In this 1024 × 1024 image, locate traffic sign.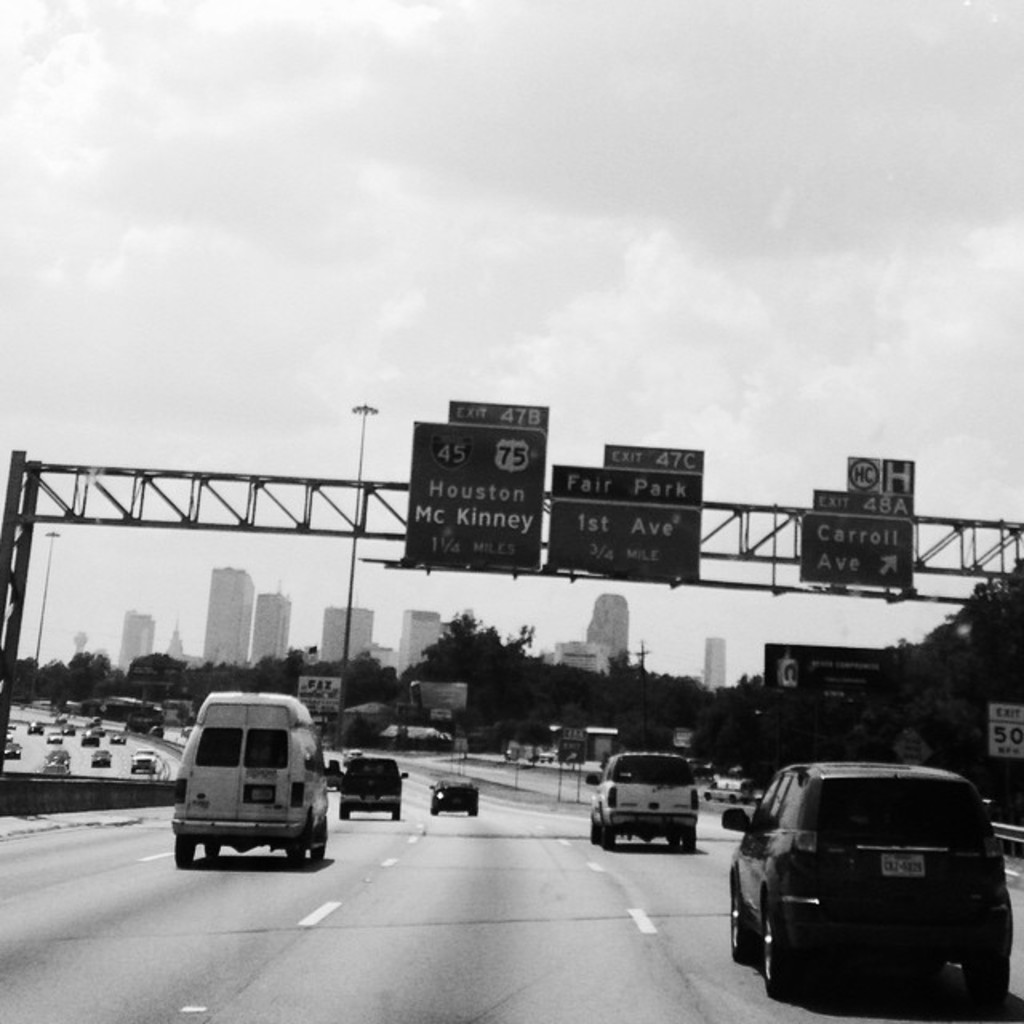
Bounding box: (790,459,922,590).
